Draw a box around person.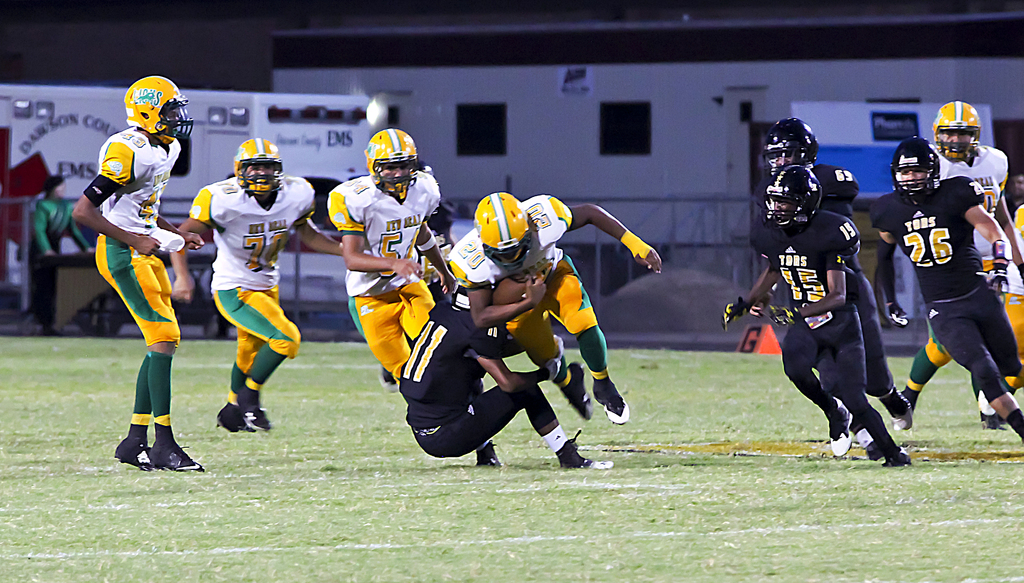
<box>399,273,611,463</box>.
